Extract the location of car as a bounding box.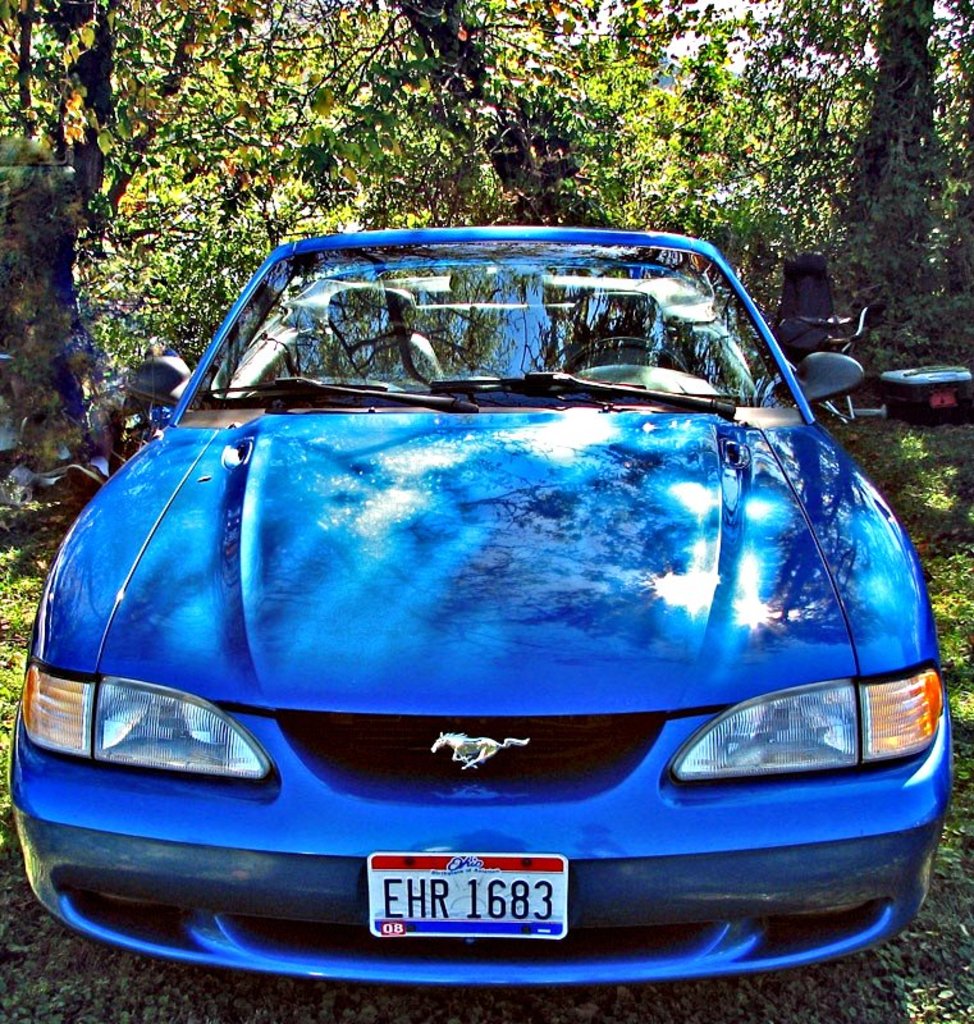
x1=8 y1=221 x2=961 y2=1010.
